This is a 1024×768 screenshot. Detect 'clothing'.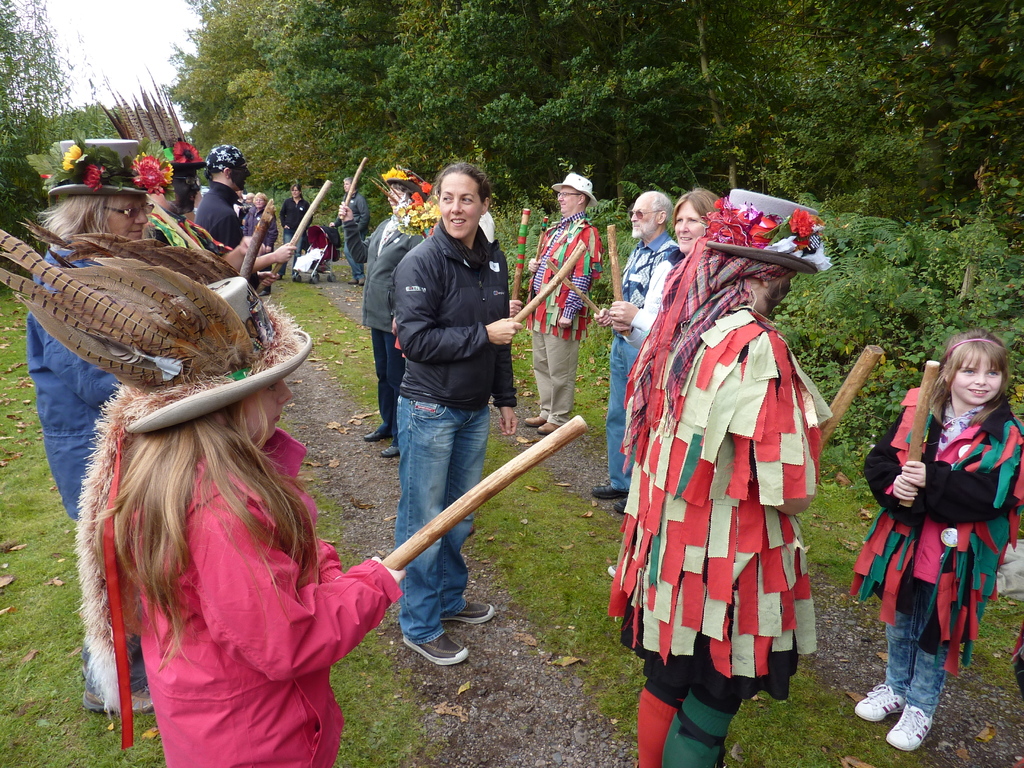
[x1=630, y1=227, x2=721, y2=475].
